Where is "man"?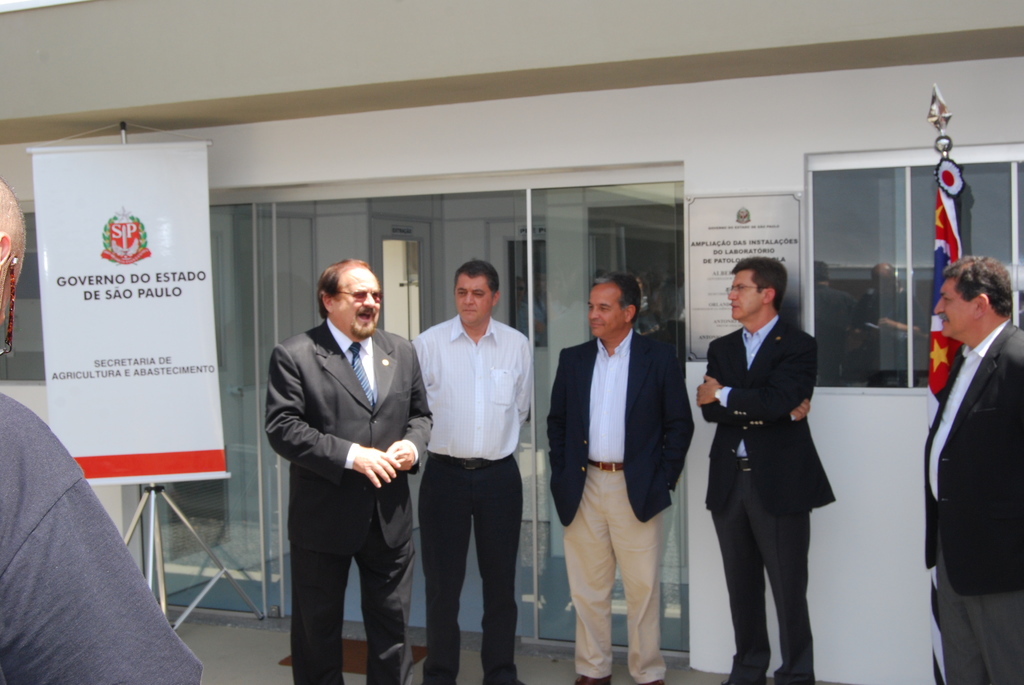
bbox=[412, 258, 540, 684].
